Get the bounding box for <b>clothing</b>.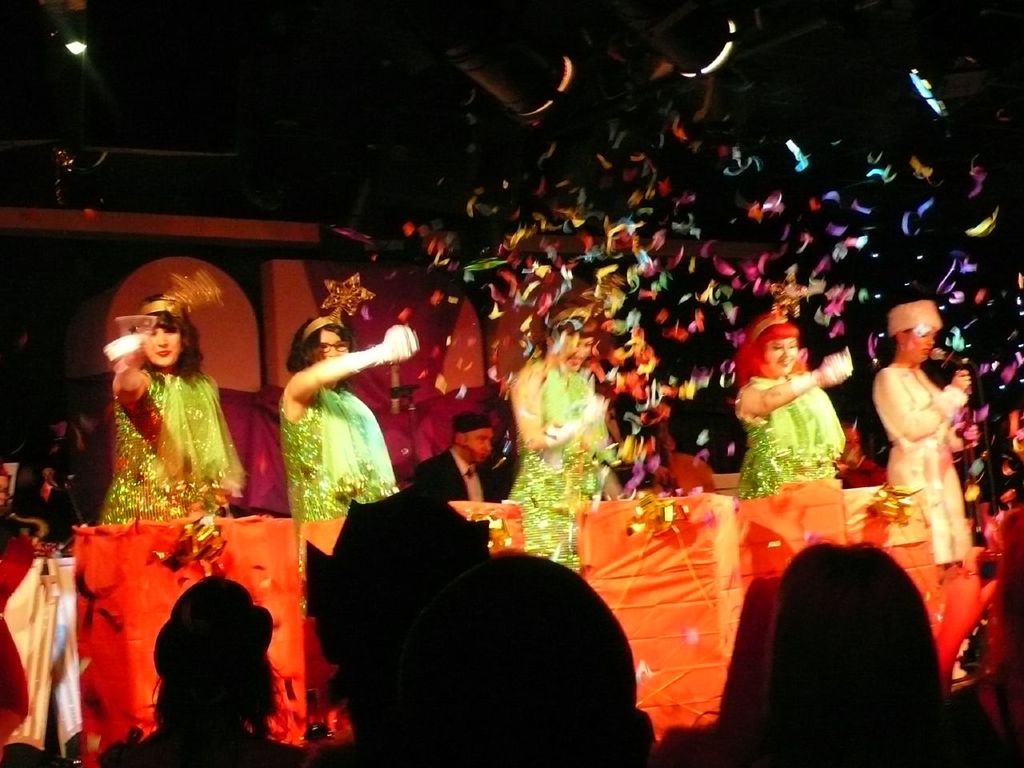
[x1=731, y1=378, x2=853, y2=499].
